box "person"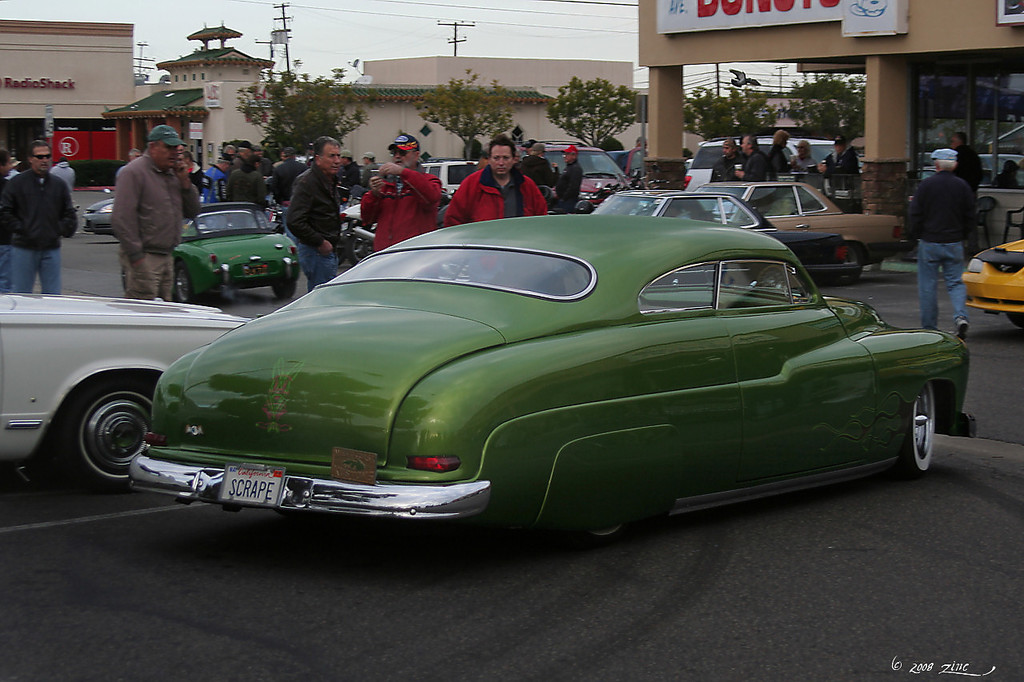
(left=954, top=135, right=982, bottom=185)
